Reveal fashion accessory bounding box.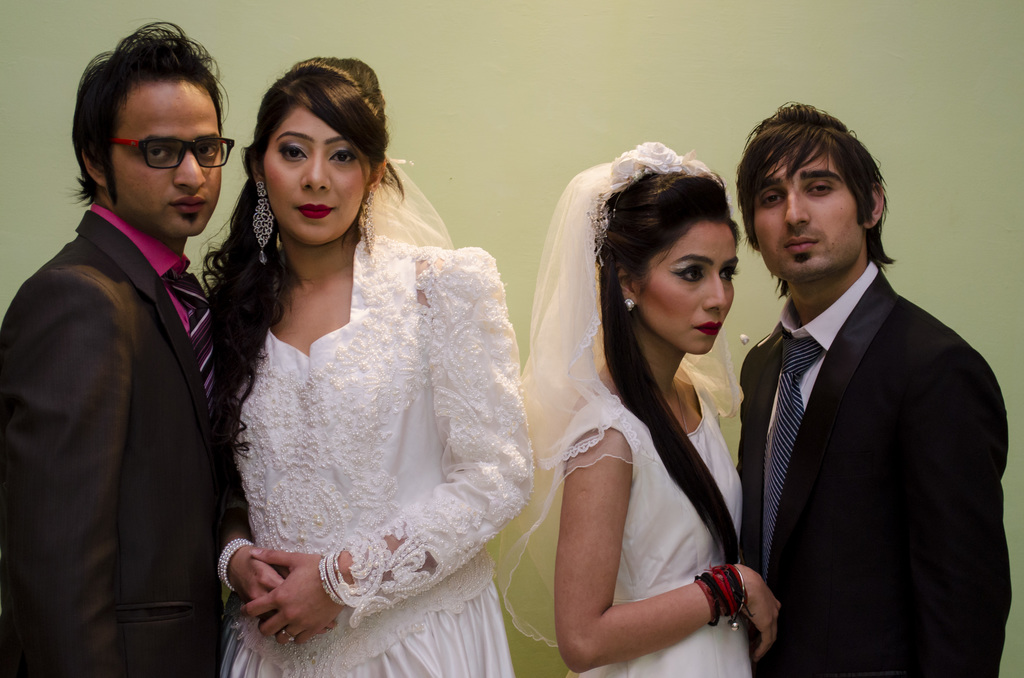
Revealed: (left=588, top=193, right=618, bottom=267).
